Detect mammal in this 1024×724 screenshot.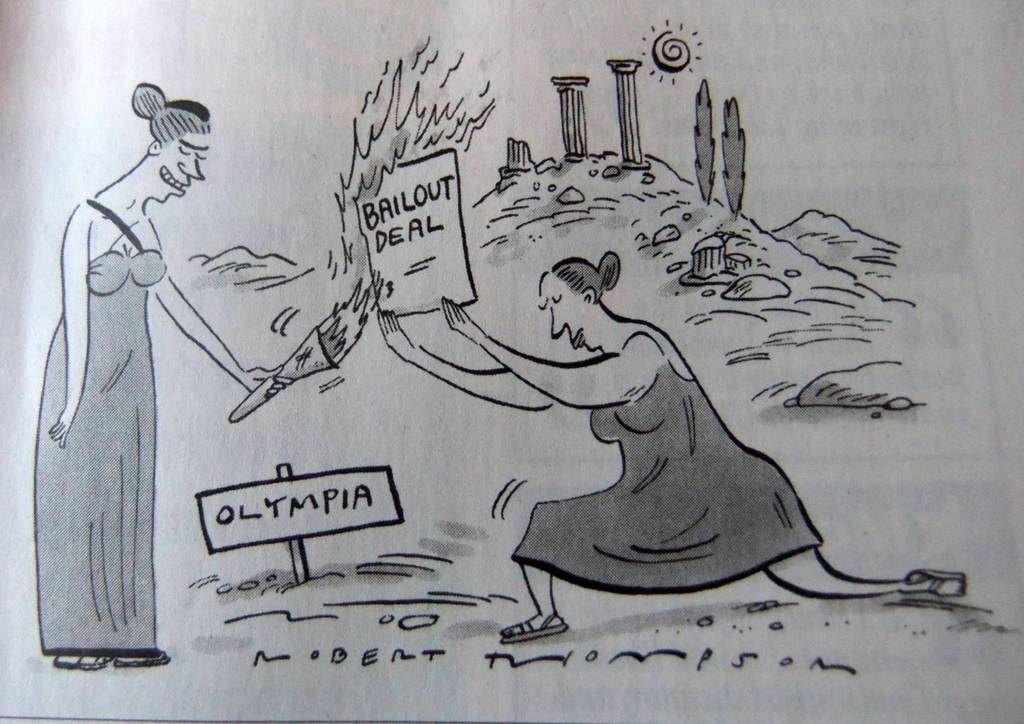
Detection: <region>34, 72, 294, 666</region>.
